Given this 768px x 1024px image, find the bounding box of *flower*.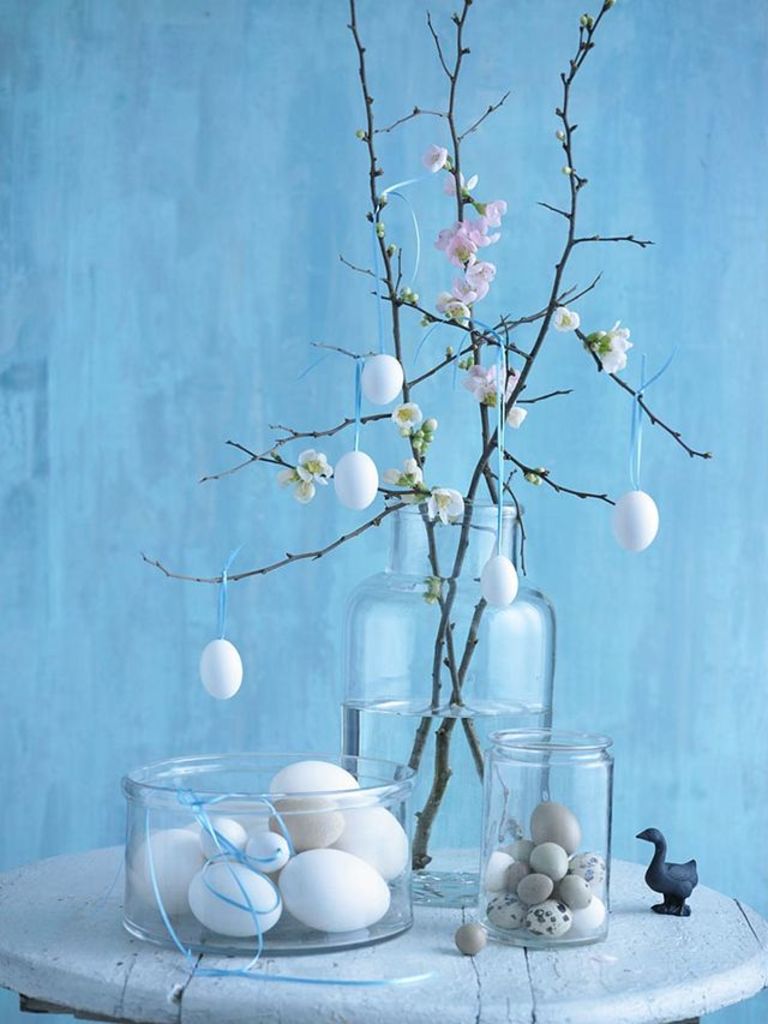
select_region(424, 140, 455, 174).
